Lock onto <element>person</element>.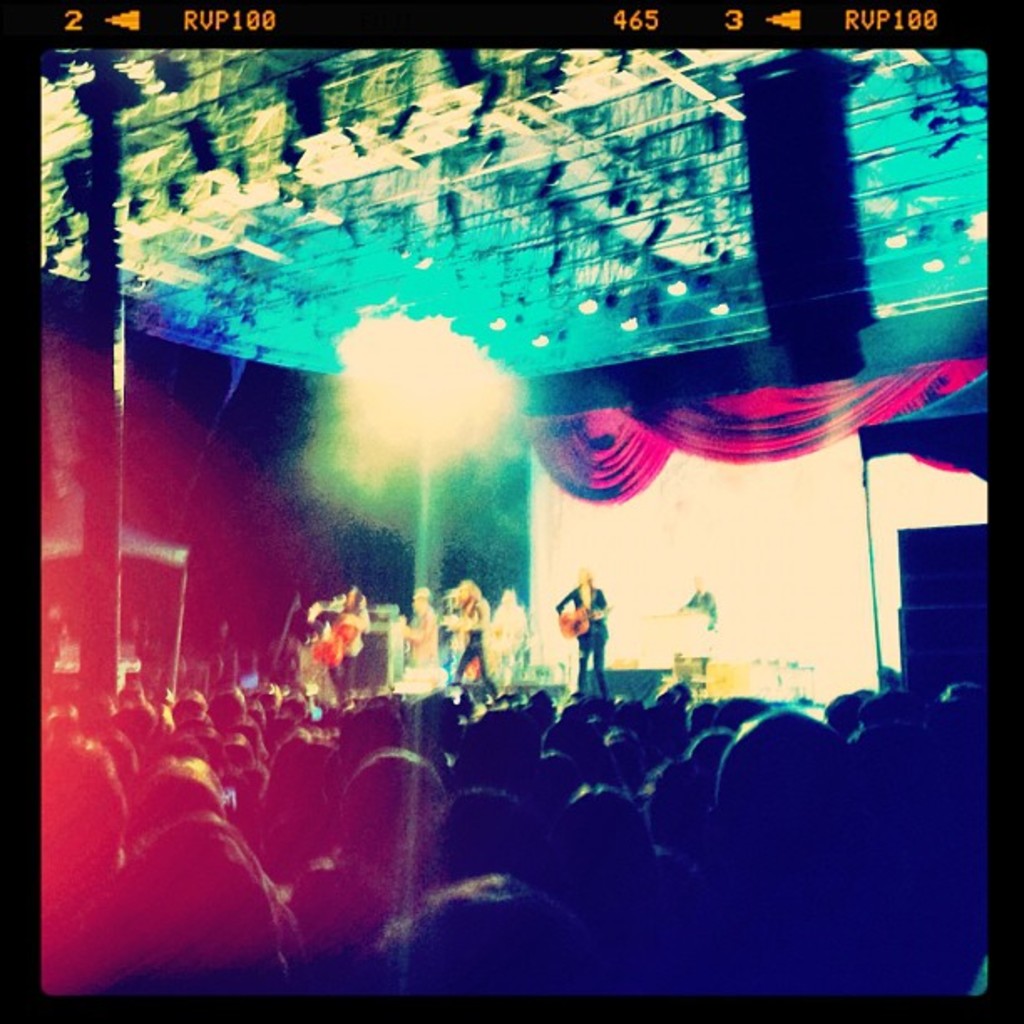
Locked: 564/584/643/721.
